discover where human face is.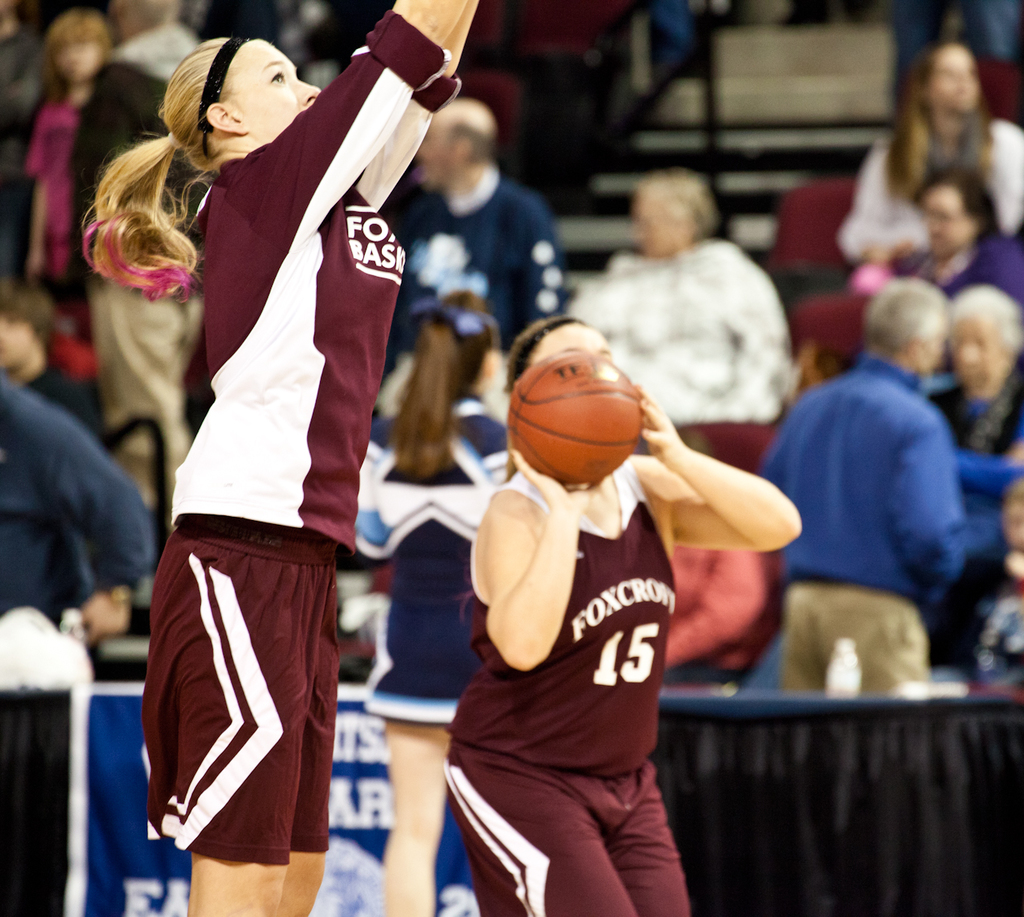
Discovered at 933 54 985 131.
